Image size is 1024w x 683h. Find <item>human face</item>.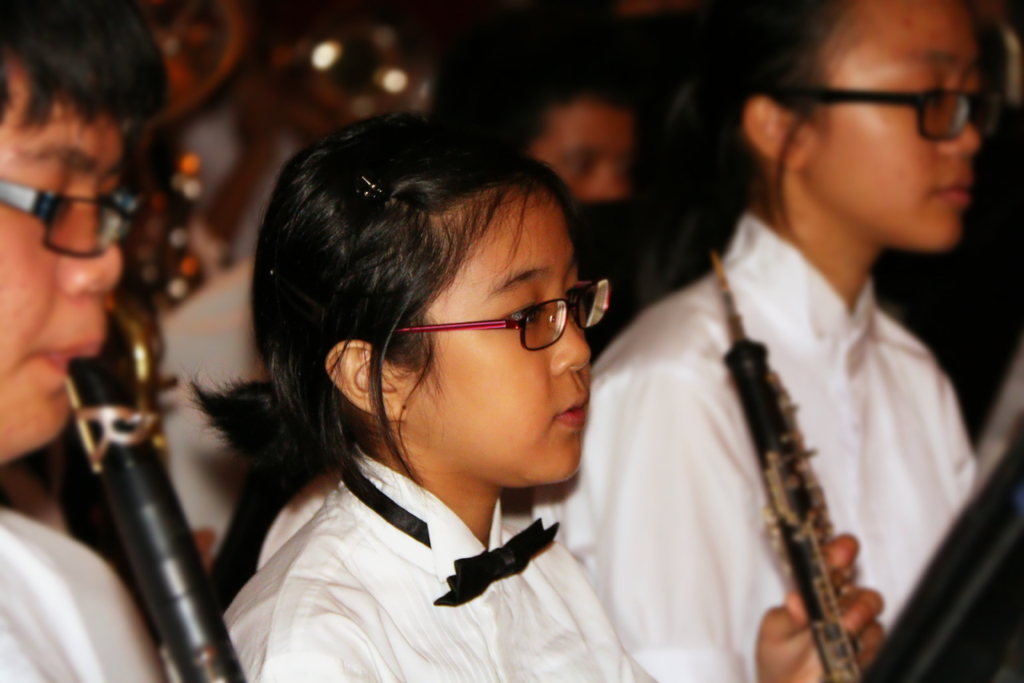
region(0, 60, 118, 465).
